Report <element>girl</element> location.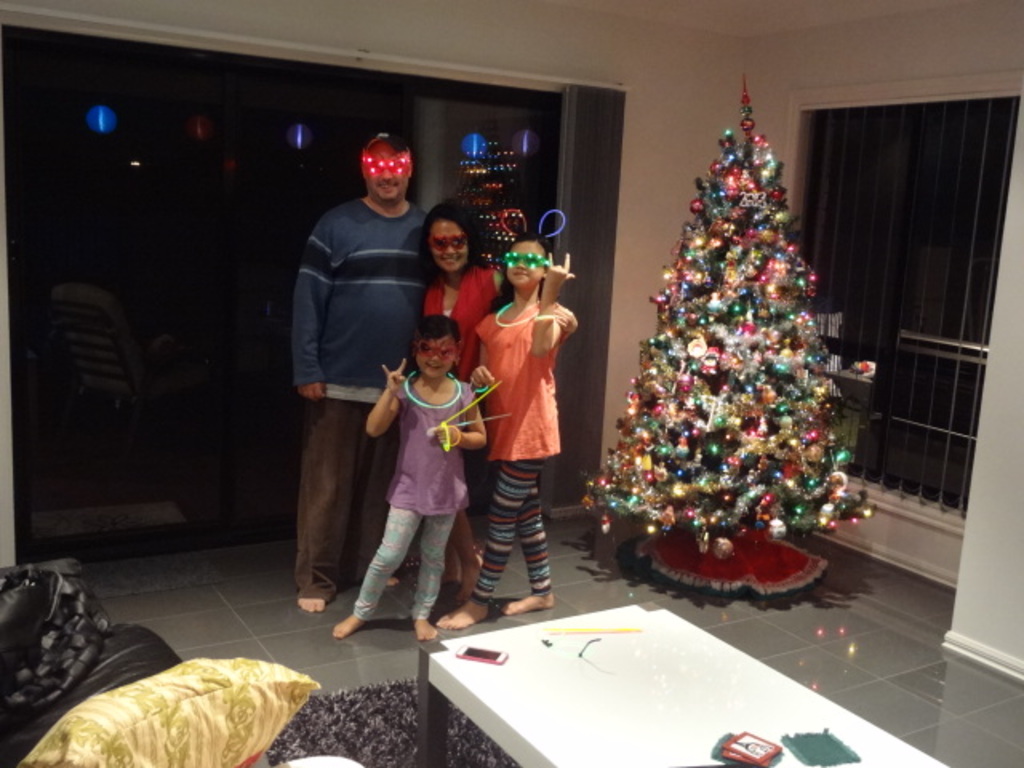
Report: <box>416,197,578,600</box>.
